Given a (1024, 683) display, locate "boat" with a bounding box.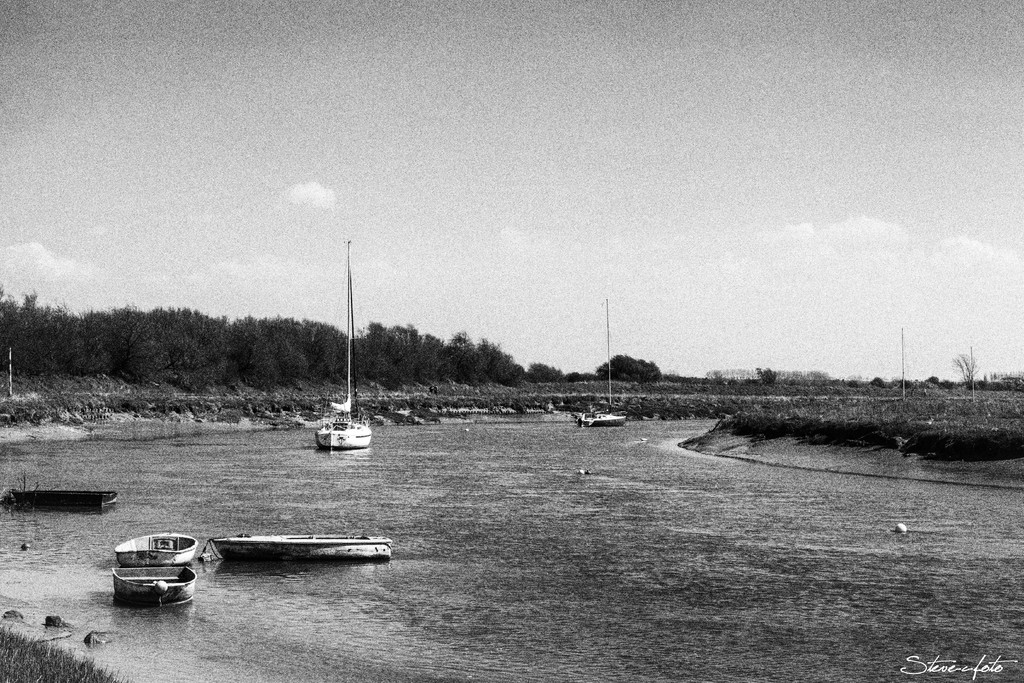
Located: [6,487,120,505].
